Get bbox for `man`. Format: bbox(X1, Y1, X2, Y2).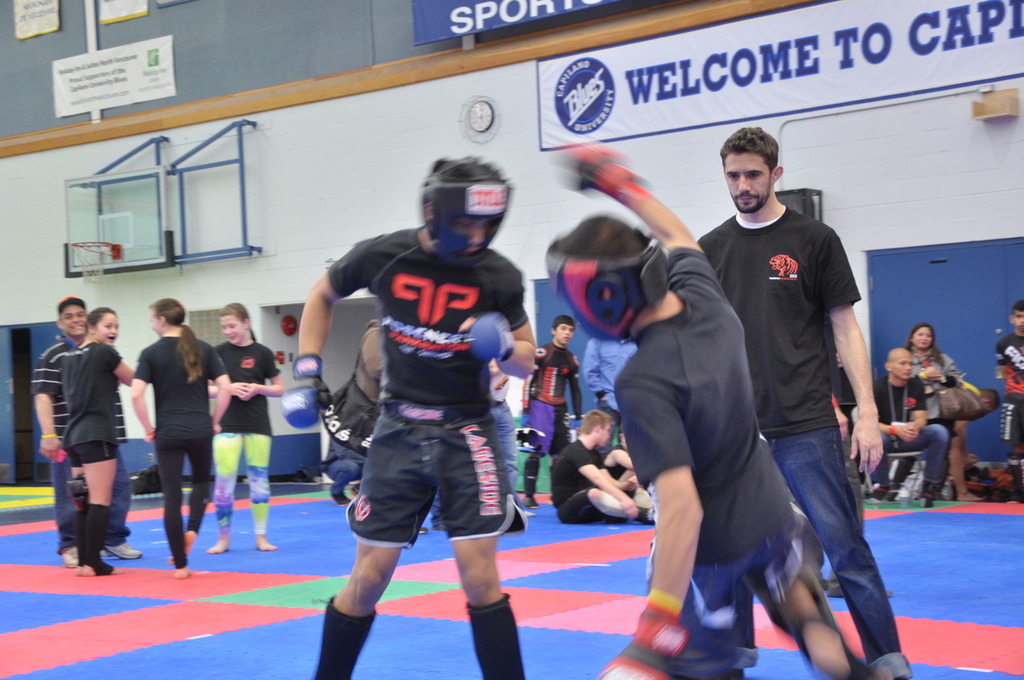
bbox(694, 124, 913, 679).
